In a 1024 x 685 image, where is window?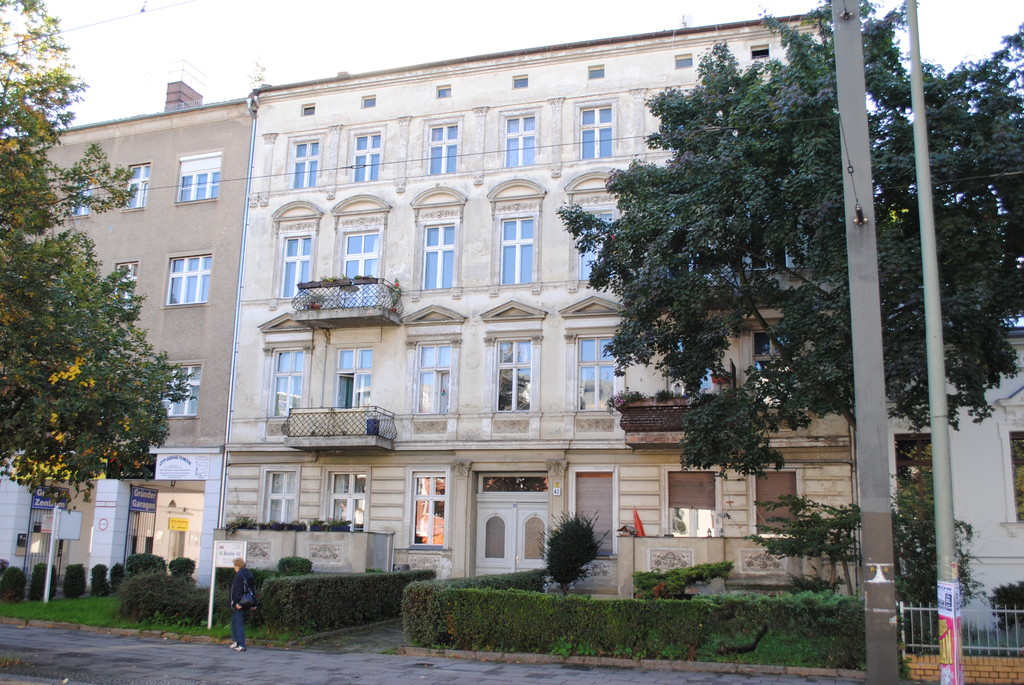
359 97 378 107.
